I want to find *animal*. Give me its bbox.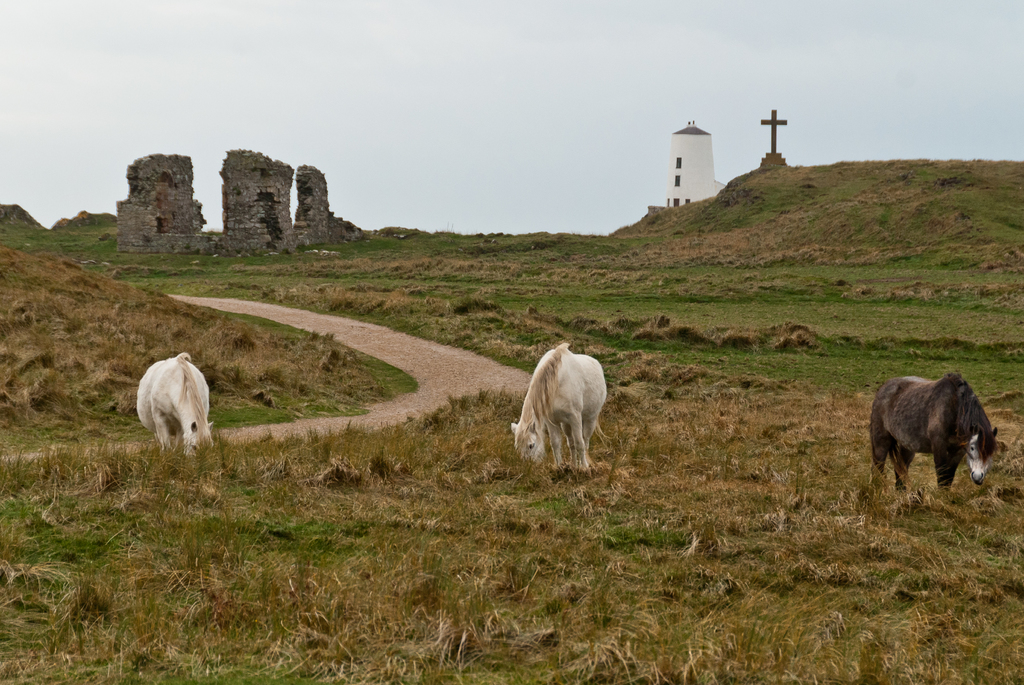
(x1=134, y1=356, x2=208, y2=461).
